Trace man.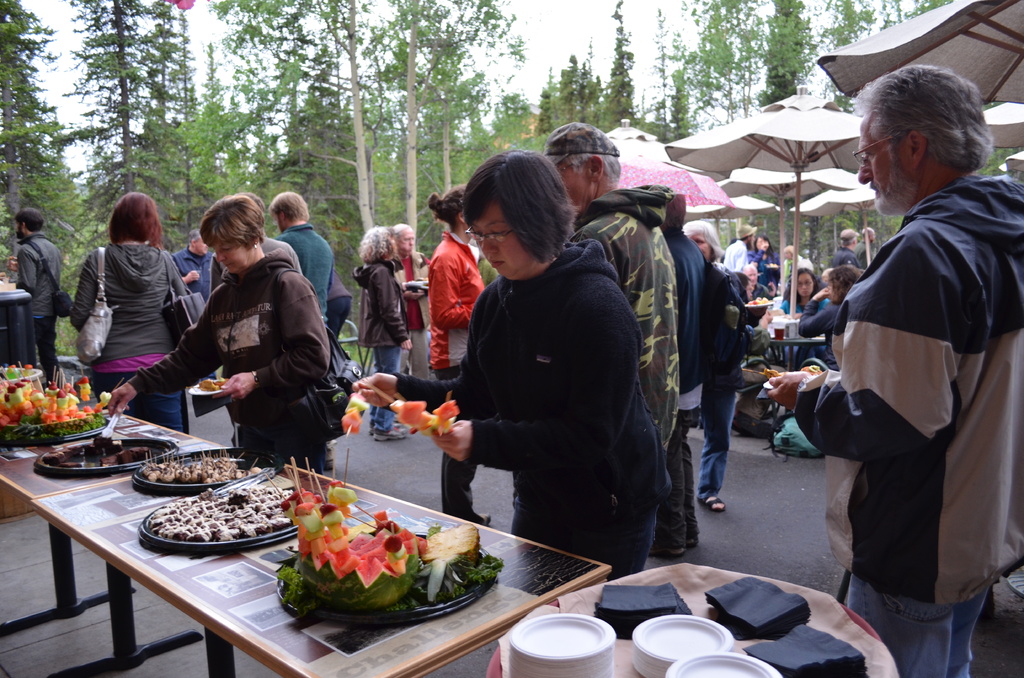
Traced to rect(539, 121, 679, 449).
